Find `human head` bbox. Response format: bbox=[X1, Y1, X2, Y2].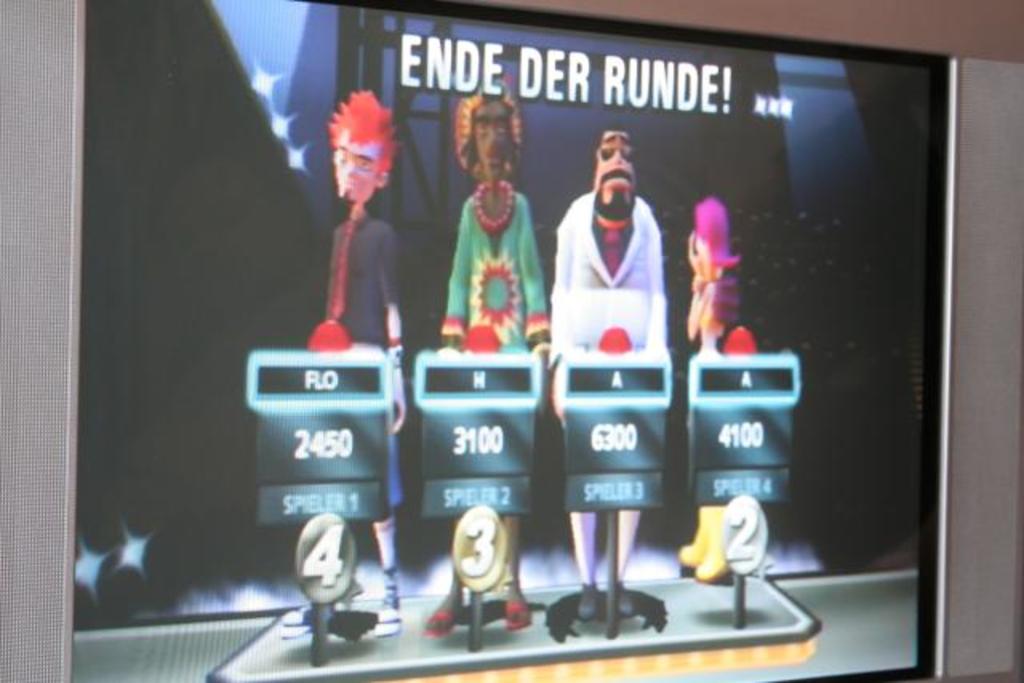
bbox=[315, 78, 410, 205].
